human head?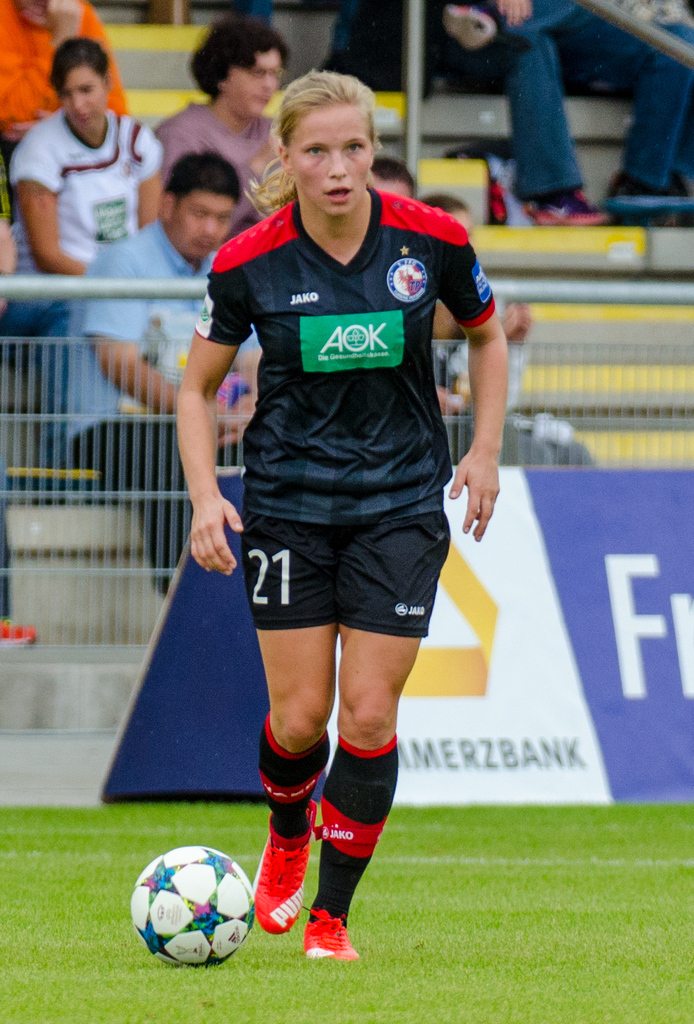
x1=370 y1=159 x2=416 y2=199
